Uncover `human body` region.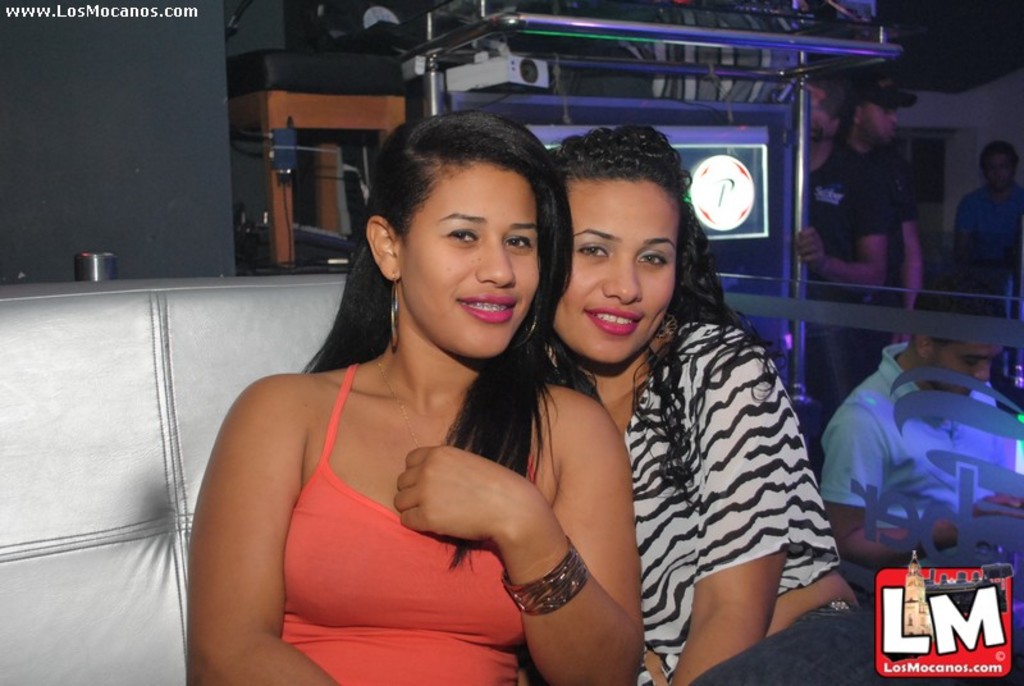
Uncovered: bbox=[945, 148, 1023, 317].
